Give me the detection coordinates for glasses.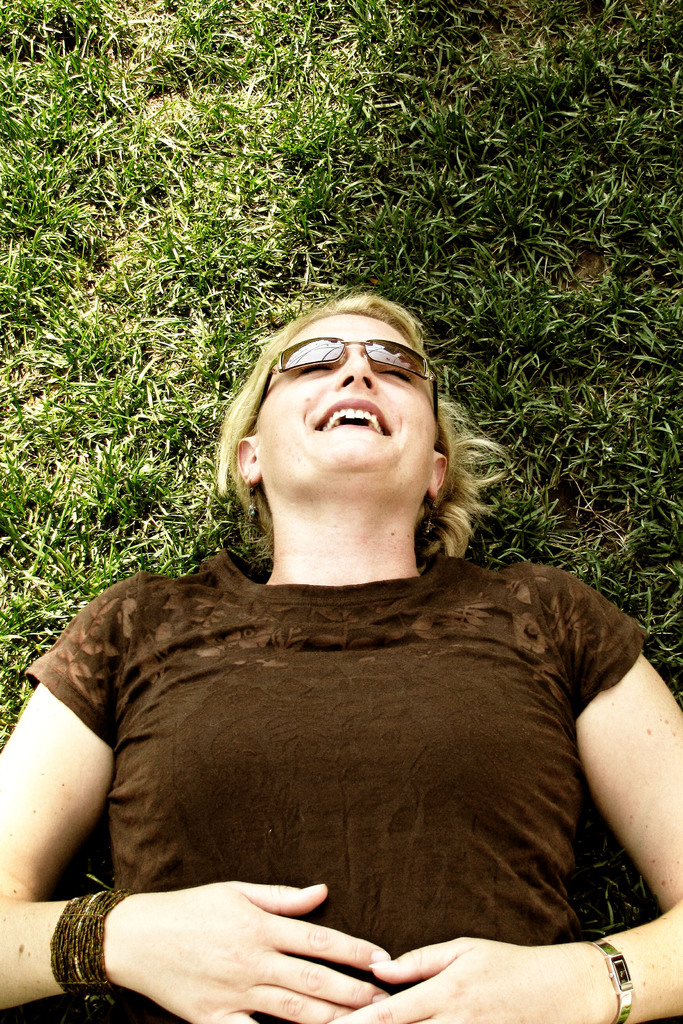
245,335,455,443.
